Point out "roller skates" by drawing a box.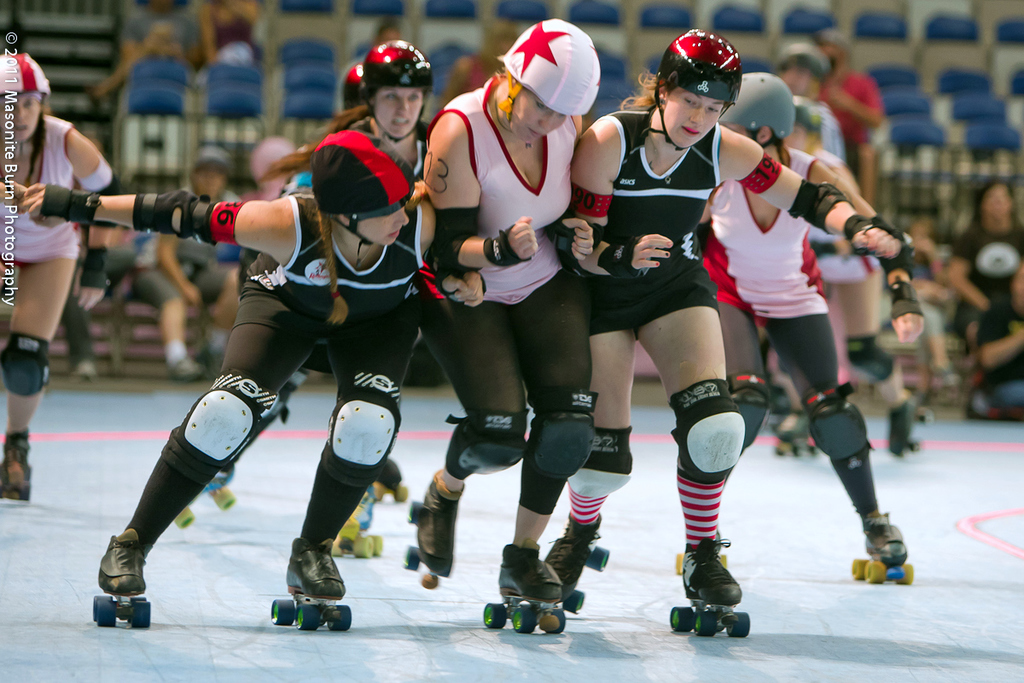
846:514:916:586.
